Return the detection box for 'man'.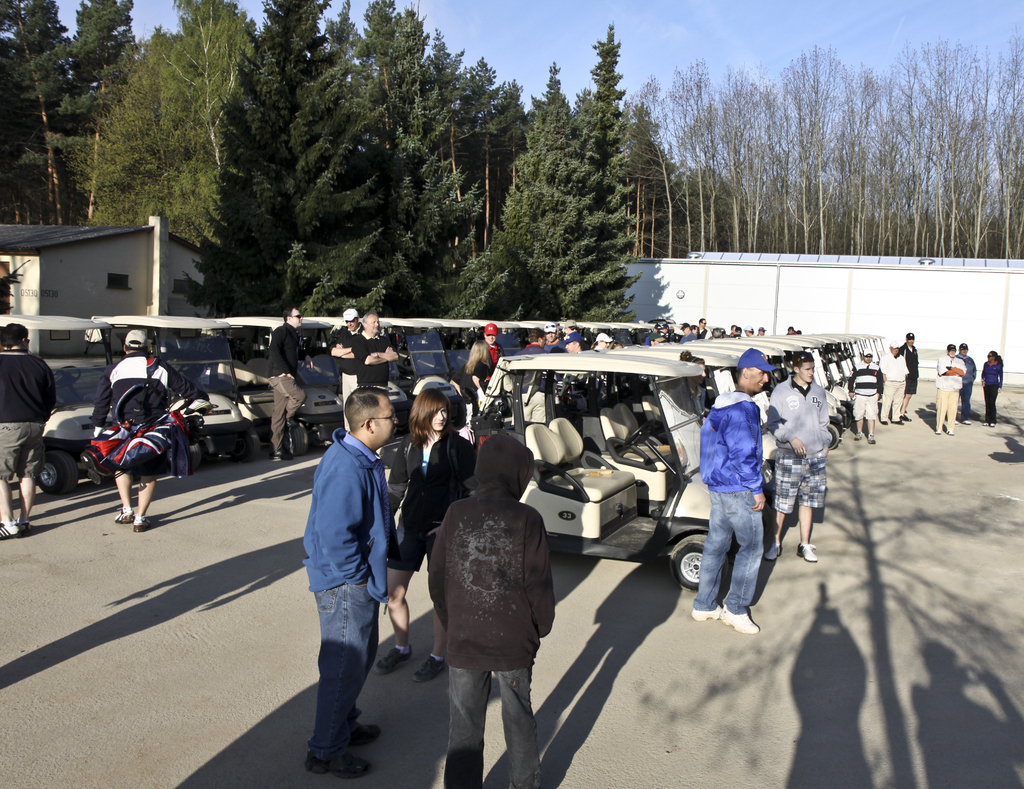
locate(479, 323, 503, 388).
